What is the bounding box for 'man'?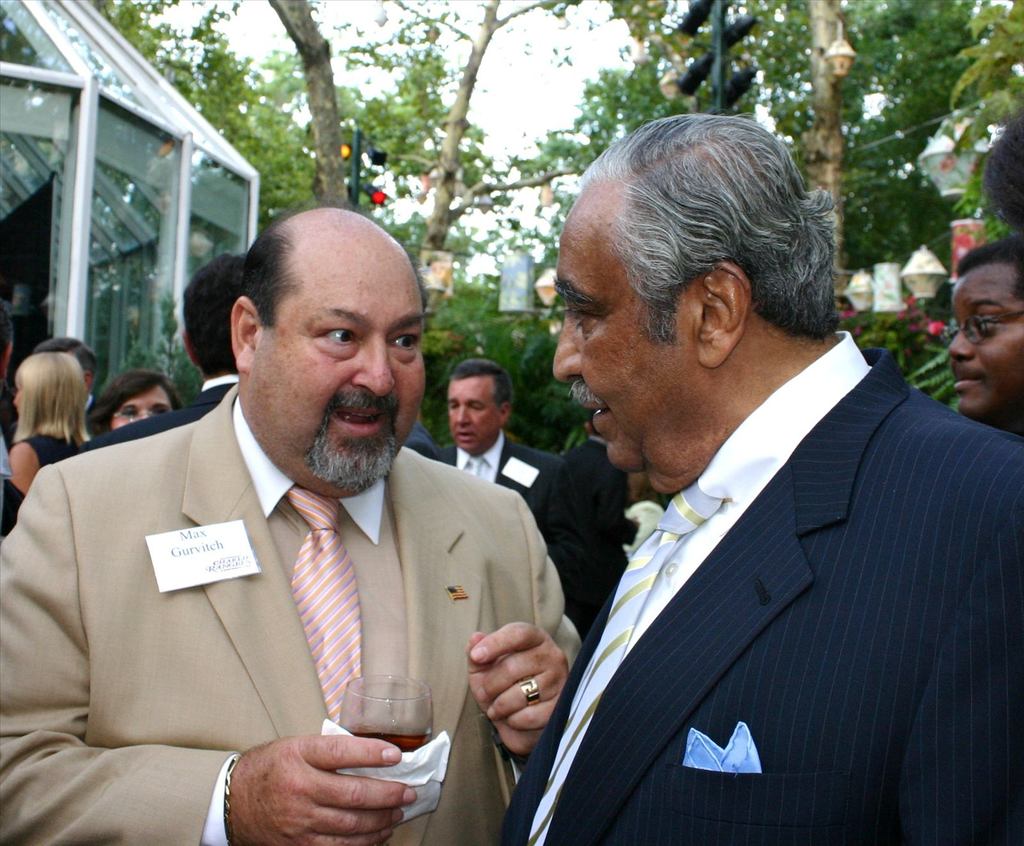
<box>945,237,1023,422</box>.
